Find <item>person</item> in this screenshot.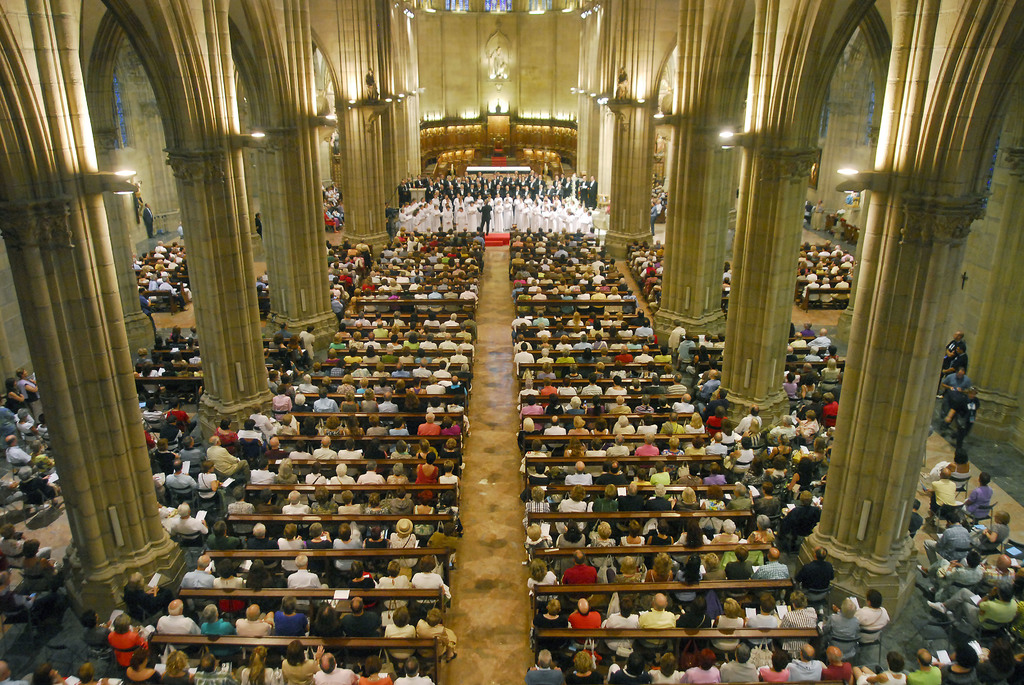
The bounding box for <item>person</item> is [x1=382, y1=605, x2=419, y2=660].
